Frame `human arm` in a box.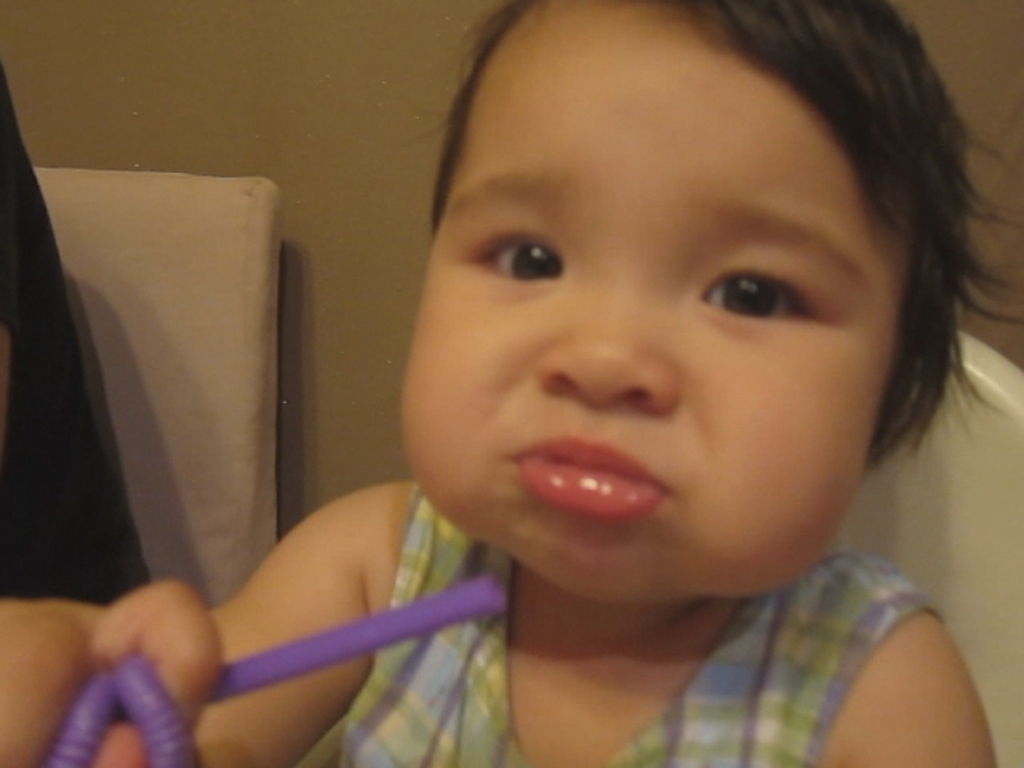
(80,486,379,763).
